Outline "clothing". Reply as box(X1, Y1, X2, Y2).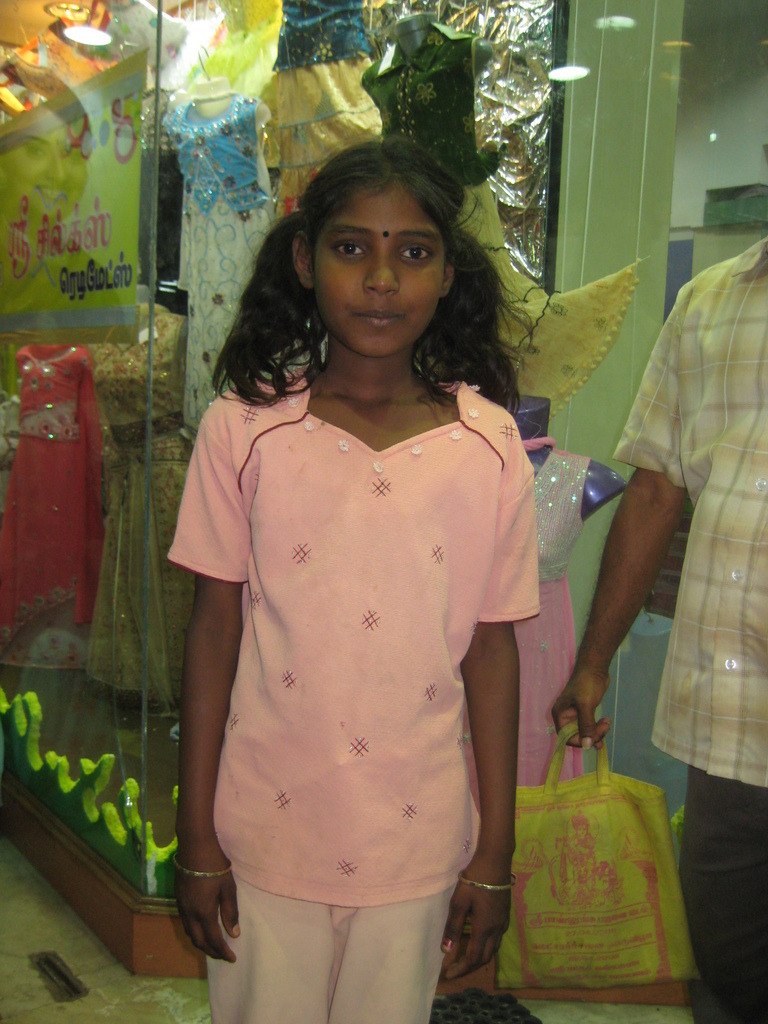
box(82, 295, 200, 706).
